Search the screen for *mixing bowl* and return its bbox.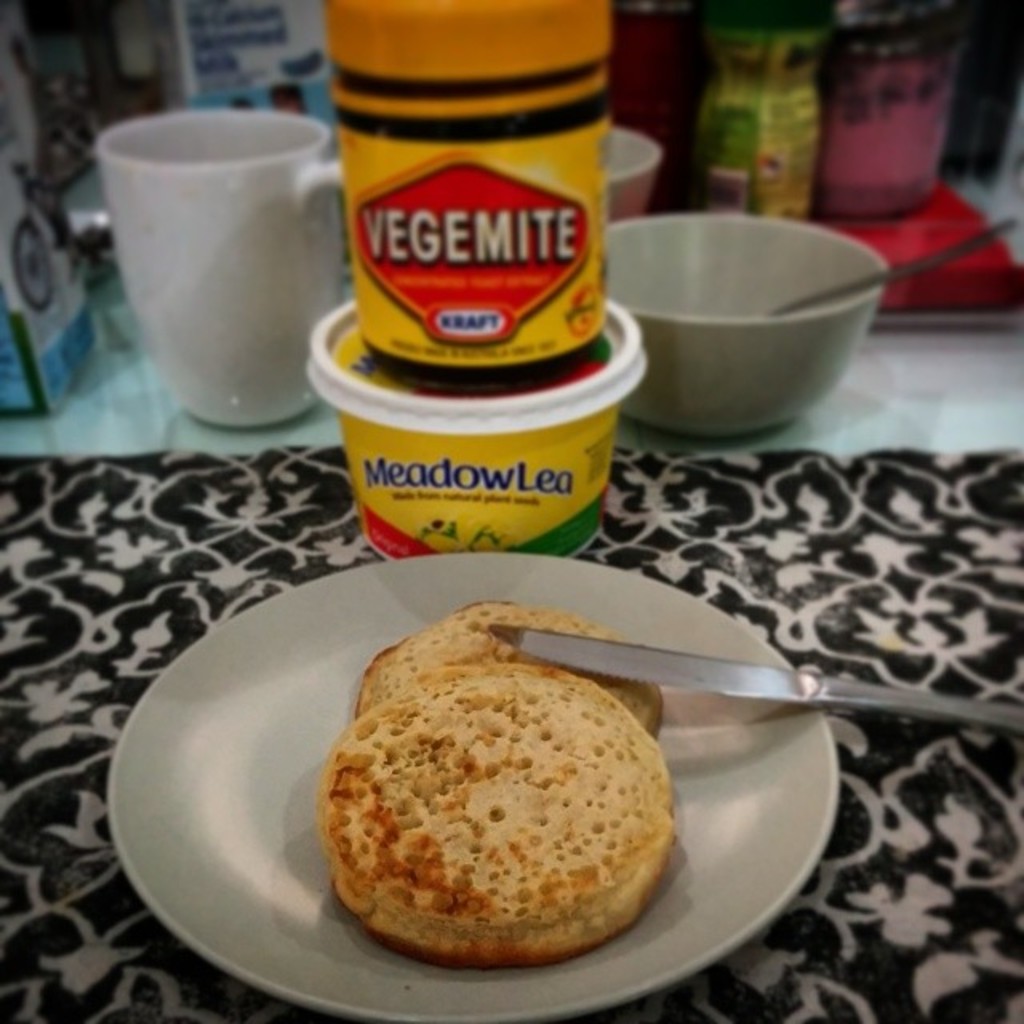
Found: [x1=600, y1=211, x2=886, y2=432].
